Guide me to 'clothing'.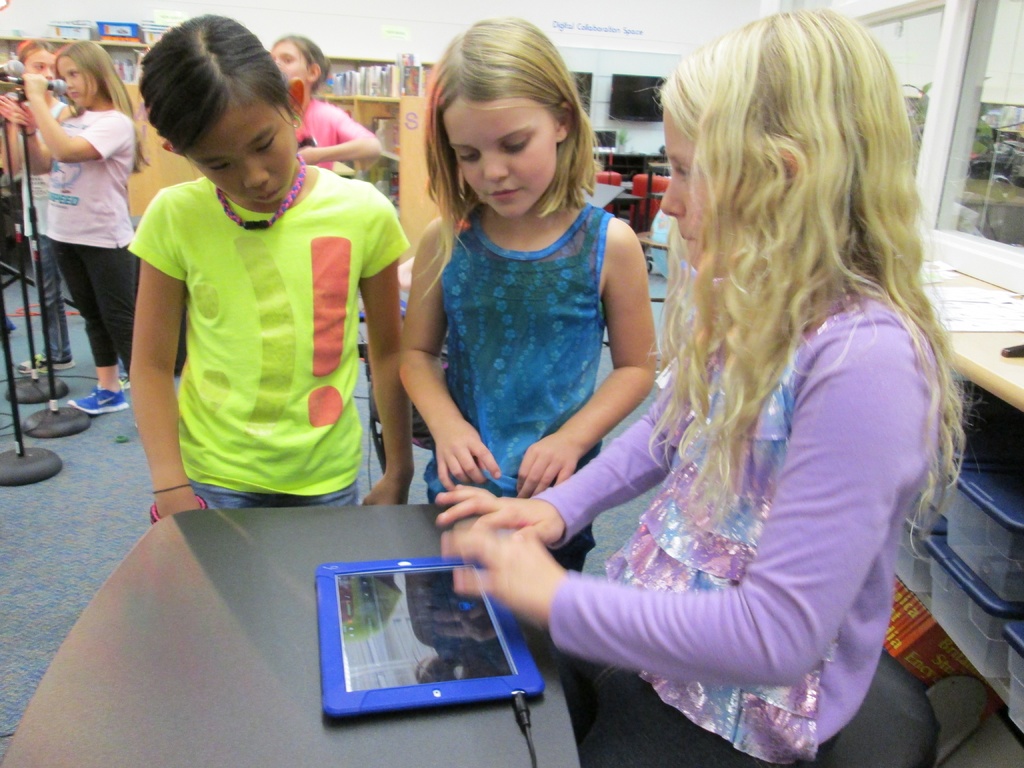
Guidance: 44/106/136/379.
